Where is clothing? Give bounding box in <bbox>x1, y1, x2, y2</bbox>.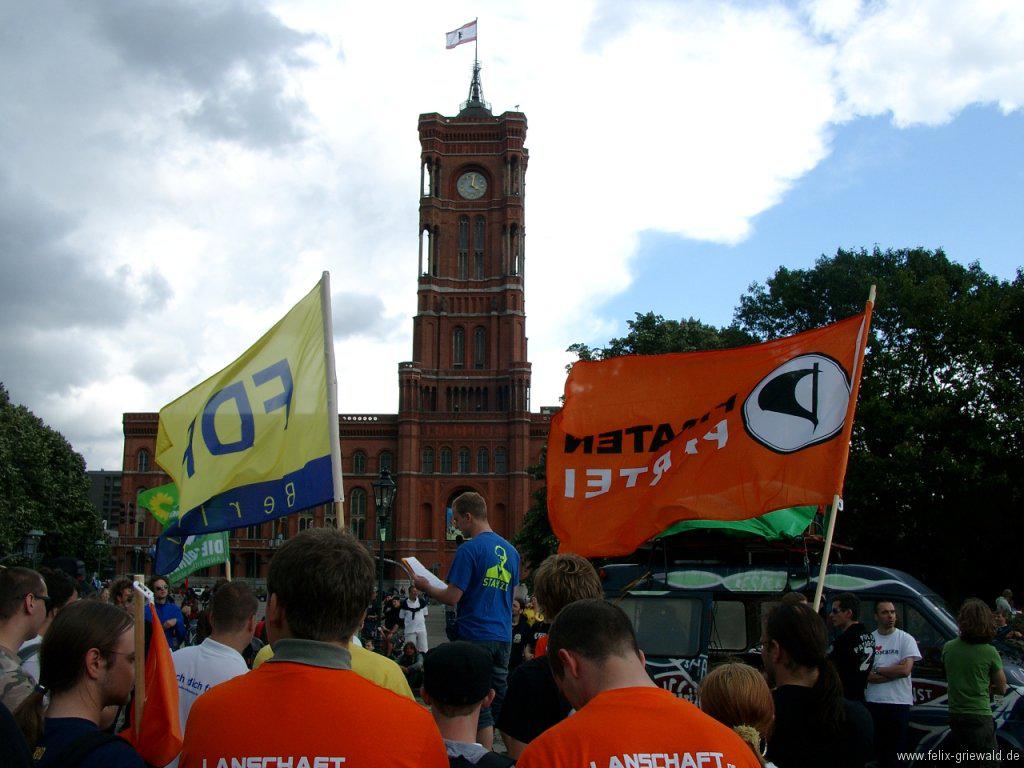
<bbox>771, 688, 876, 767</bbox>.
